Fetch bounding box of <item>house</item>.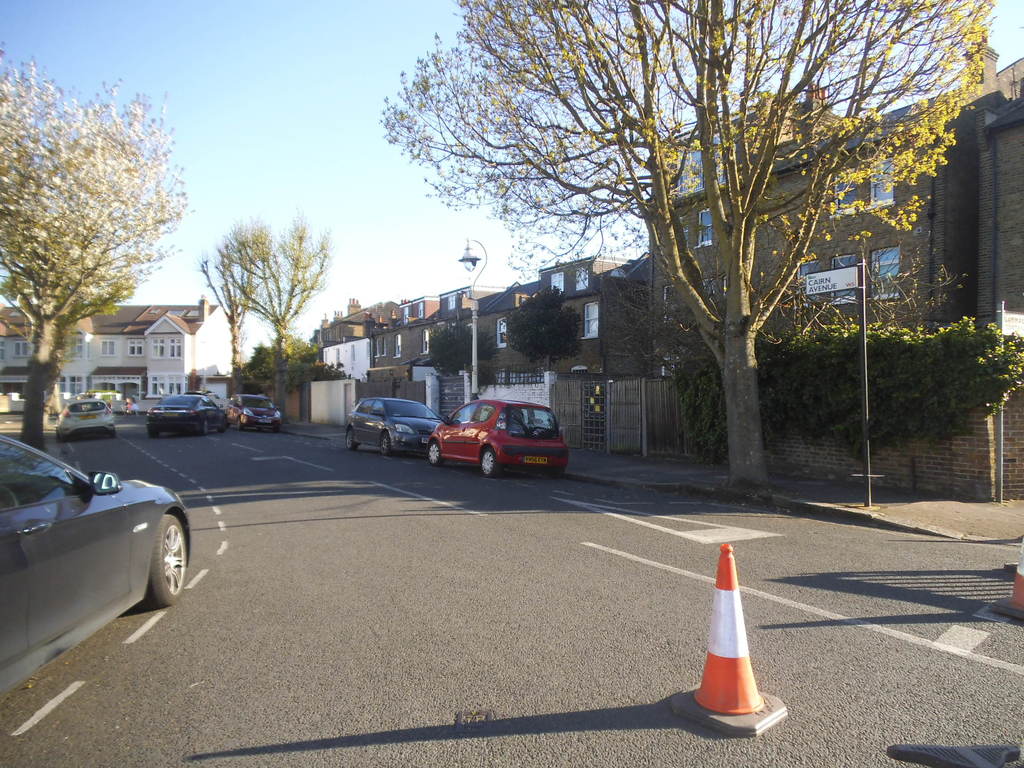
Bbox: locate(88, 301, 240, 403).
